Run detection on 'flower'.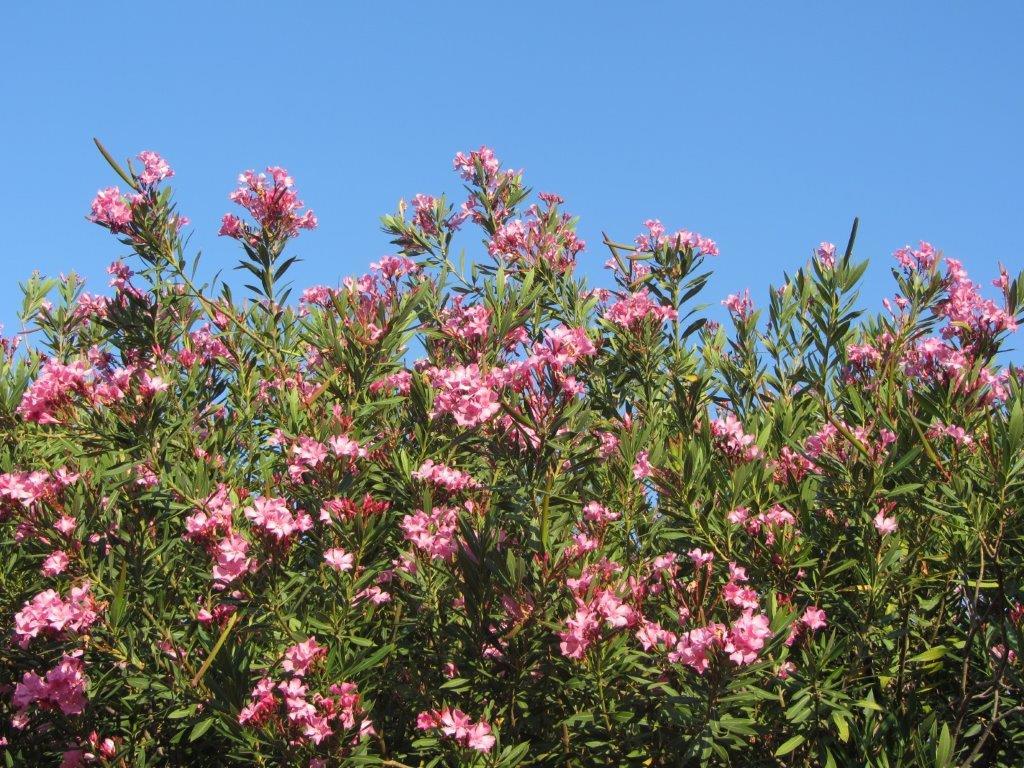
Result: {"x1": 325, "y1": 540, "x2": 367, "y2": 575}.
